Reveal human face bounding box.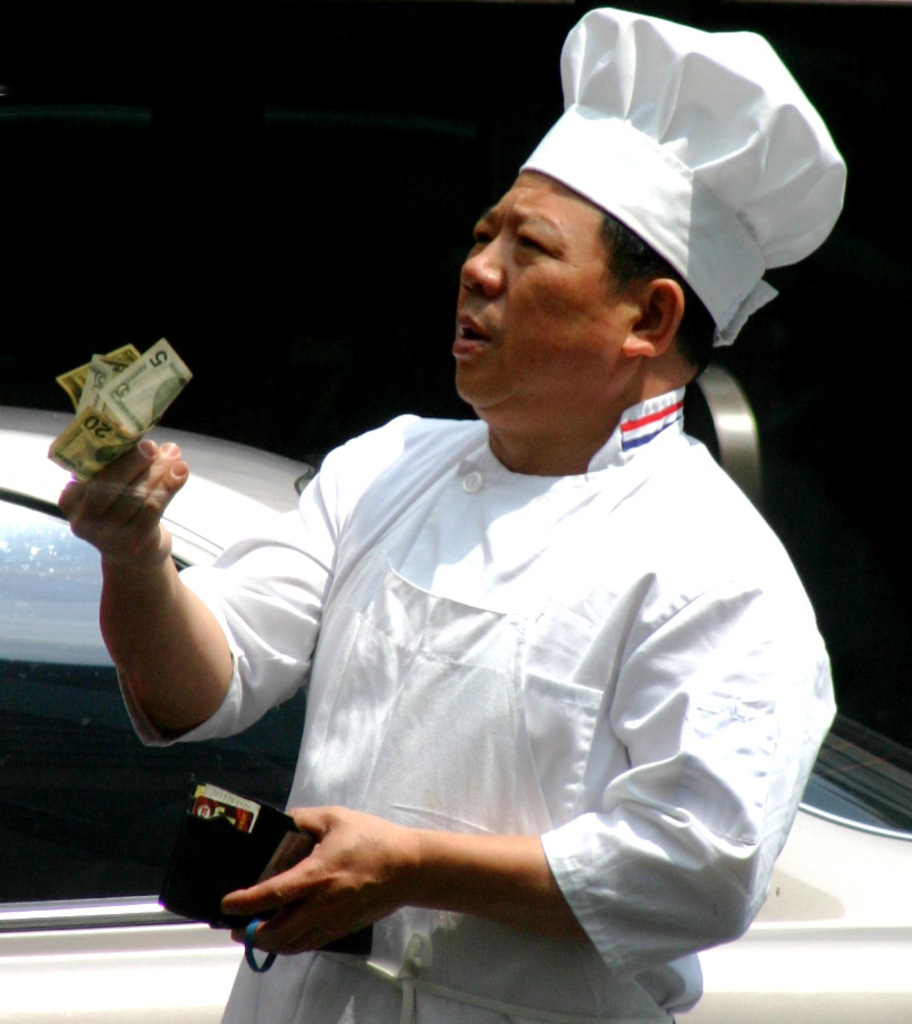
Revealed: crop(453, 164, 631, 421).
